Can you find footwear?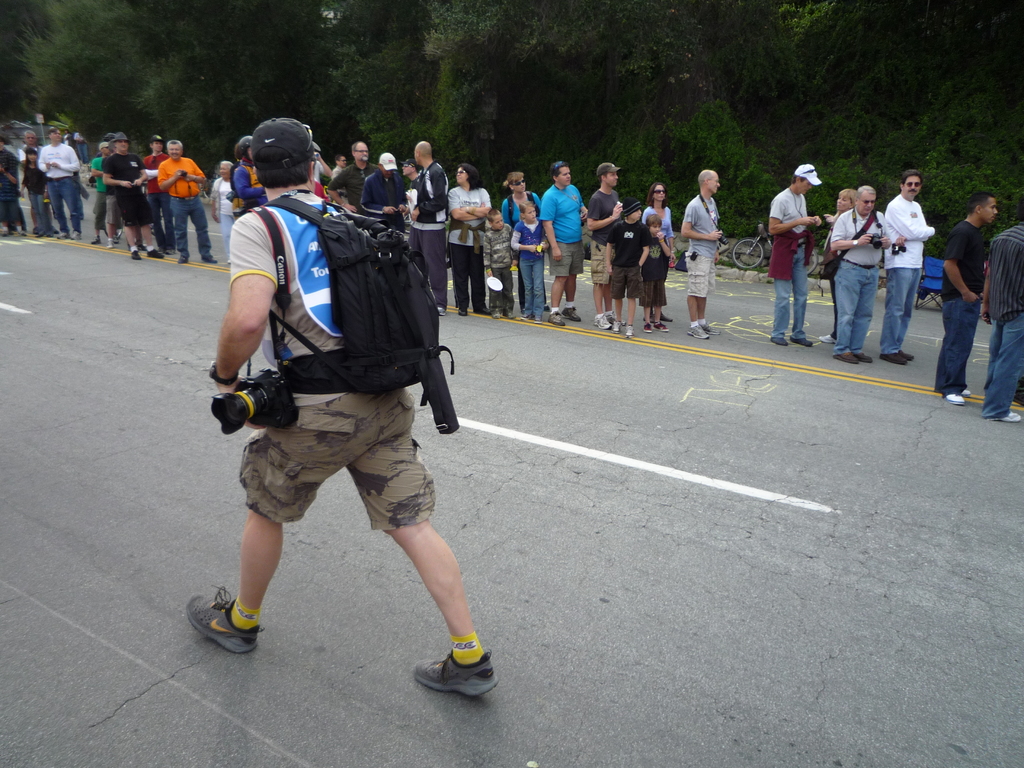
Yes, bounding box: {"left": 184, "top": 579, "right": 260, "bottom": 659}.
